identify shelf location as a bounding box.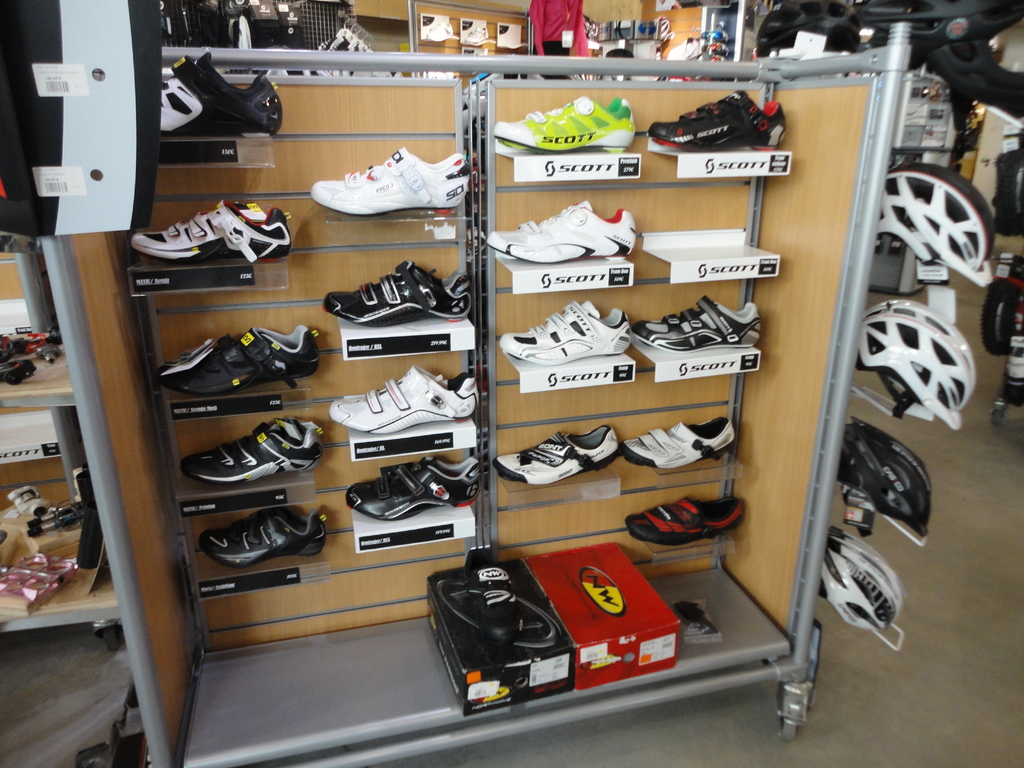
bbox=(467, 192, 769, 299).
